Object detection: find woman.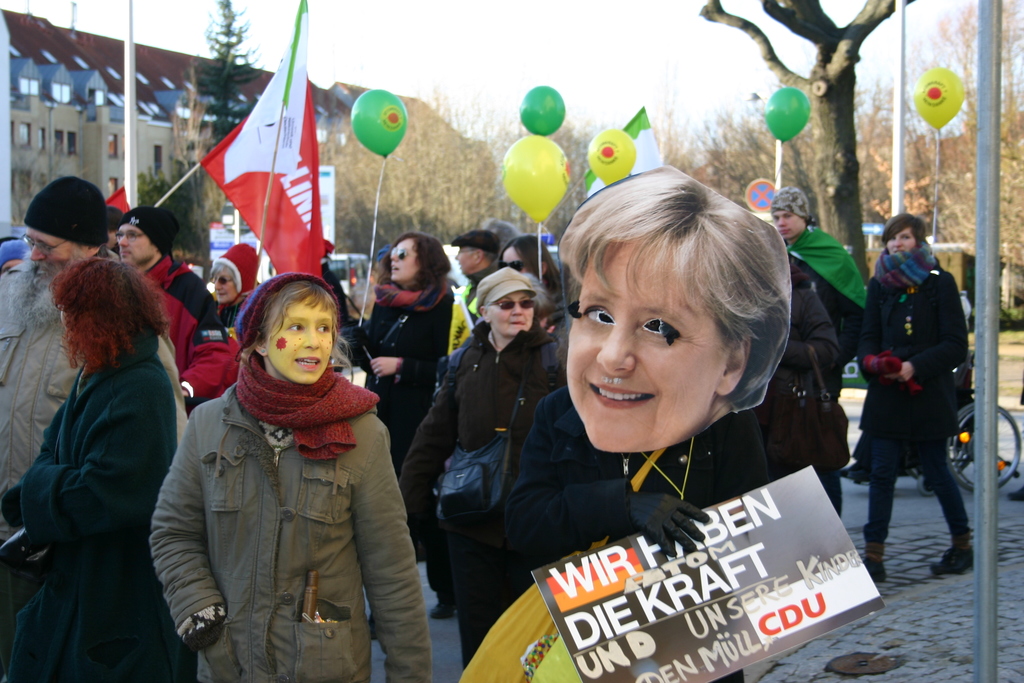
<region>154, 248, 419, 675</region>.
